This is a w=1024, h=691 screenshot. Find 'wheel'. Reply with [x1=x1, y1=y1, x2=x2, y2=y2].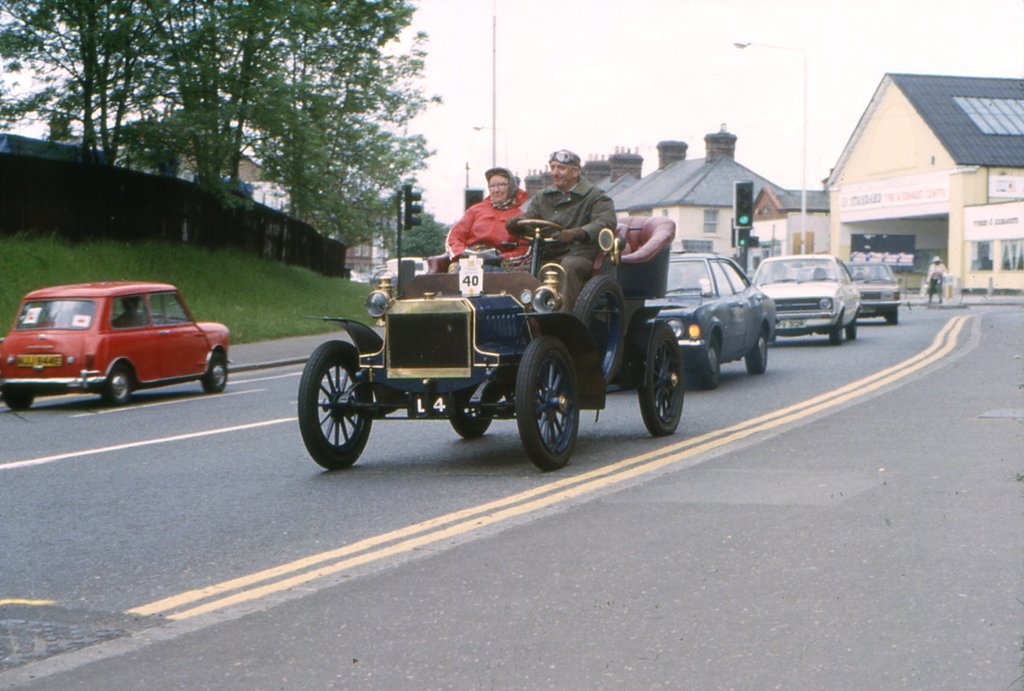
[x1=572, y1=274, x2=632, y2=385].
